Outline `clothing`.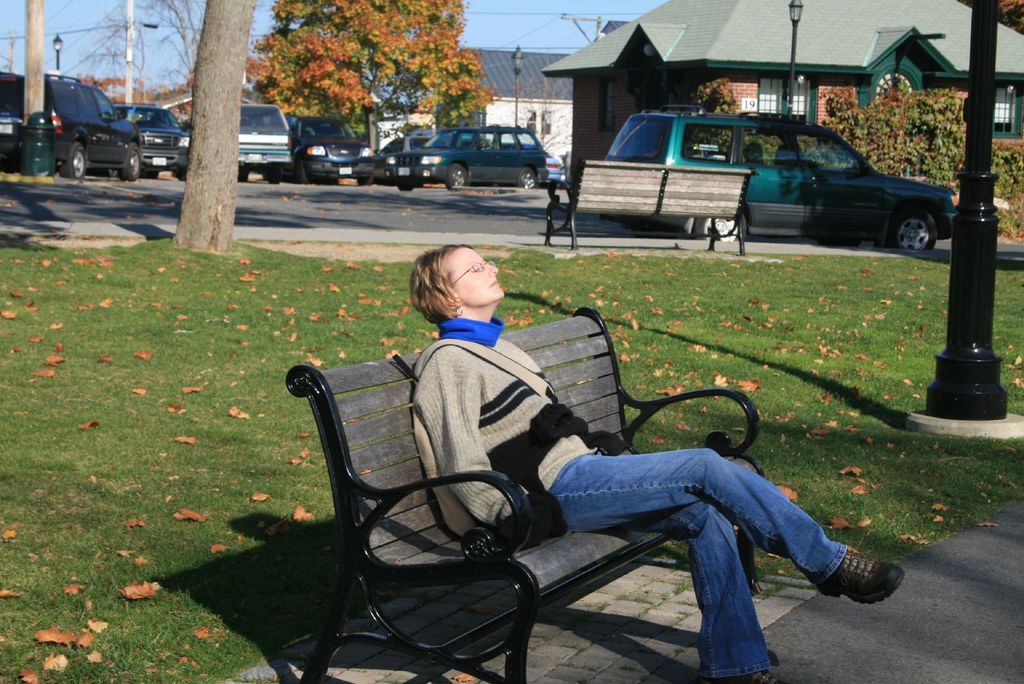
Outline: left=292, top=298, right=772, bottom=649.
